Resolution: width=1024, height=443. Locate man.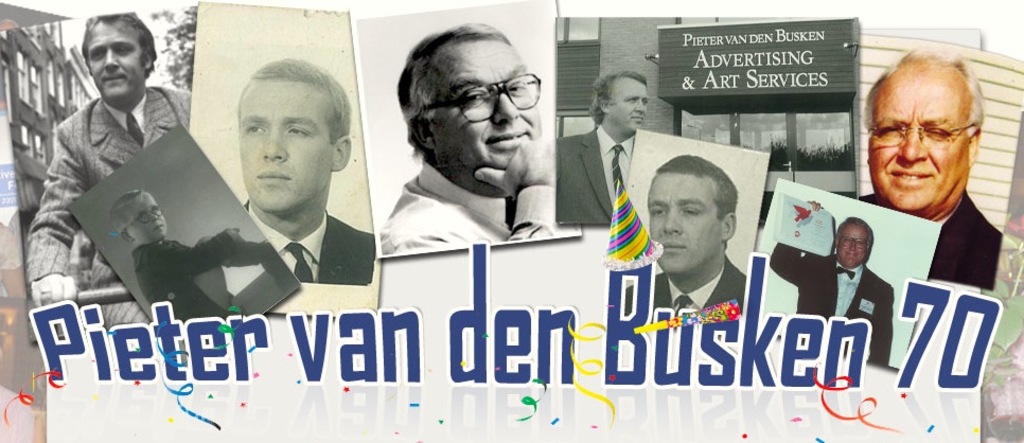
select_region(25, 11, 195, 338).
